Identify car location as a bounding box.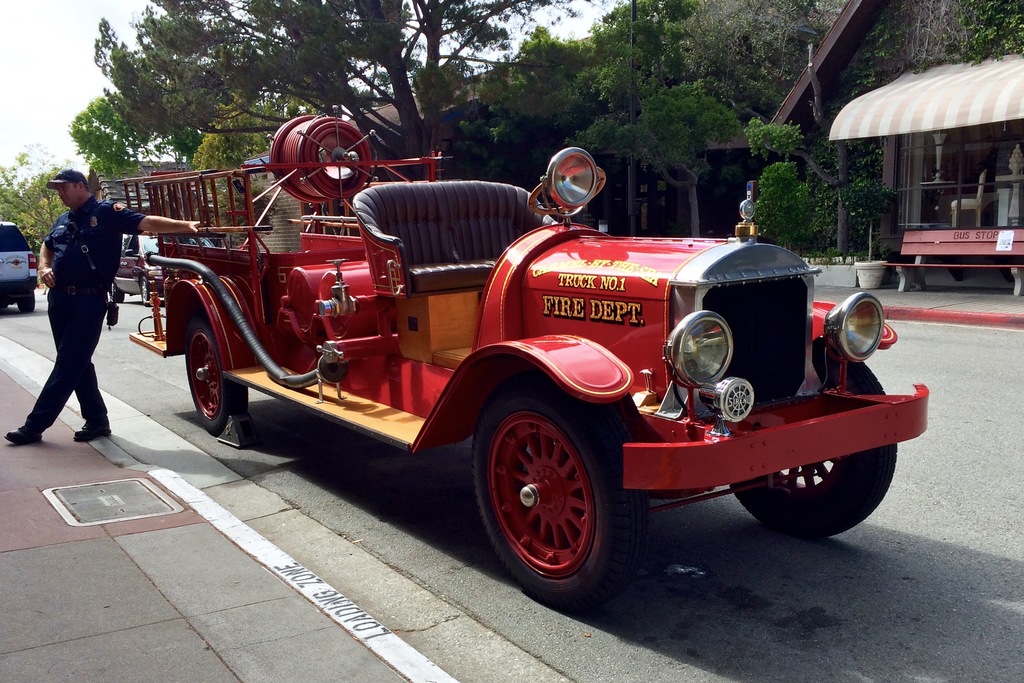
<box>0,220,45,317</box>.
